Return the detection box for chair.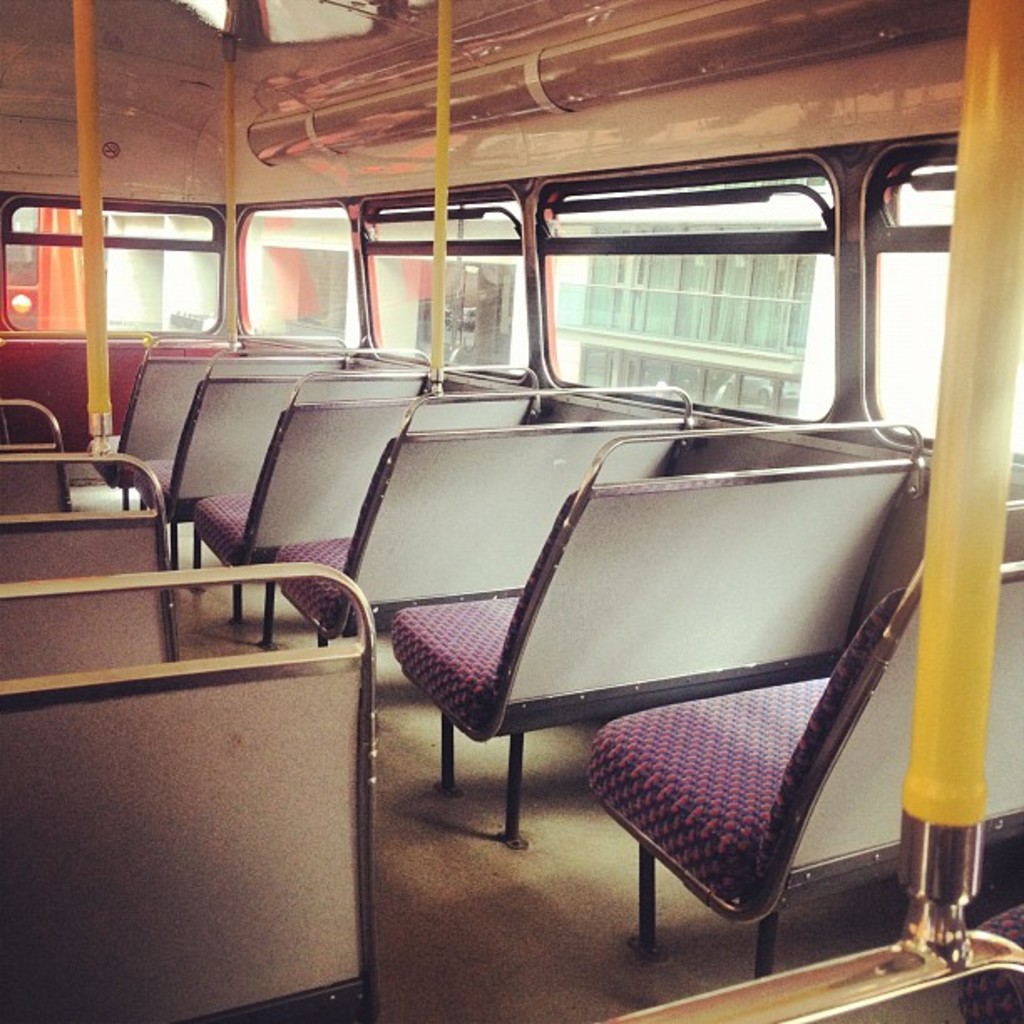
crop(0, 402, 75, 515).
